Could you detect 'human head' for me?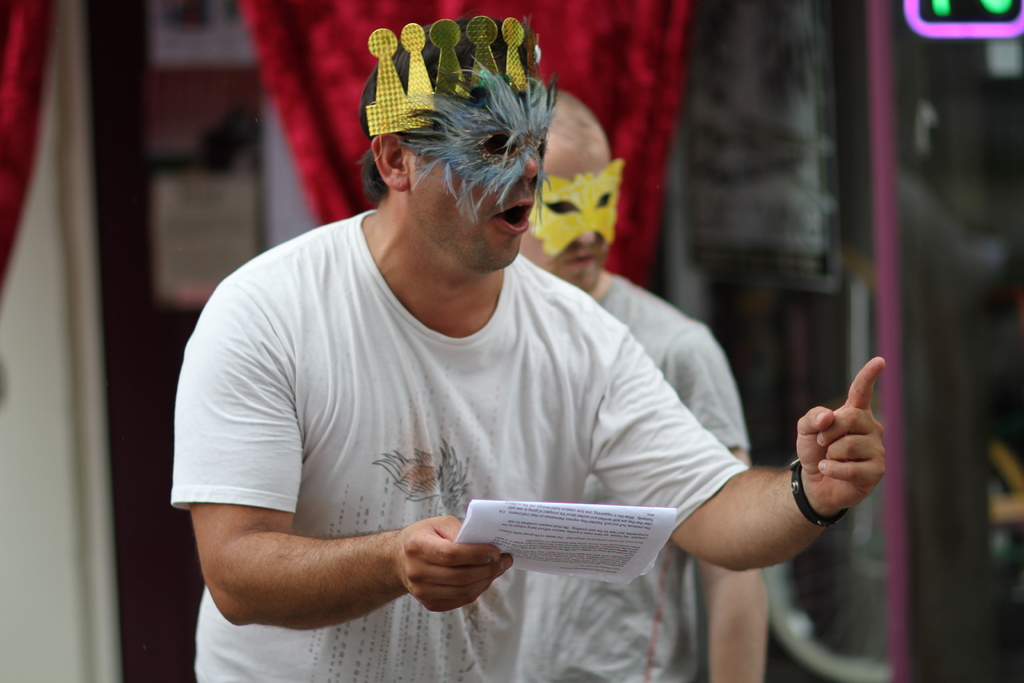
Detection result: left=363, top=49, right=566, bottom=292.
